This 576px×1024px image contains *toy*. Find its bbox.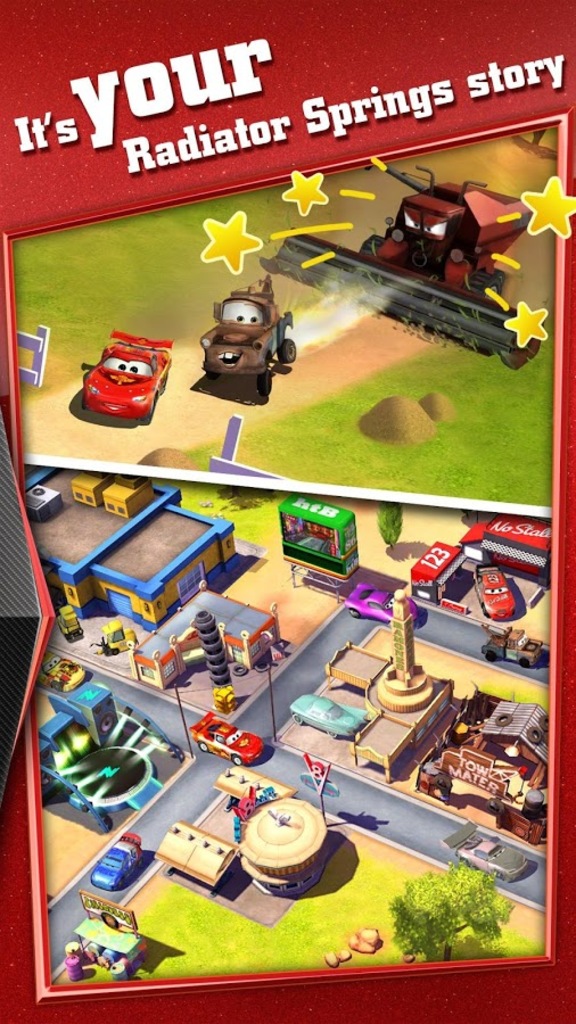
x1=294 y1=696 x2=373 y2=743.
